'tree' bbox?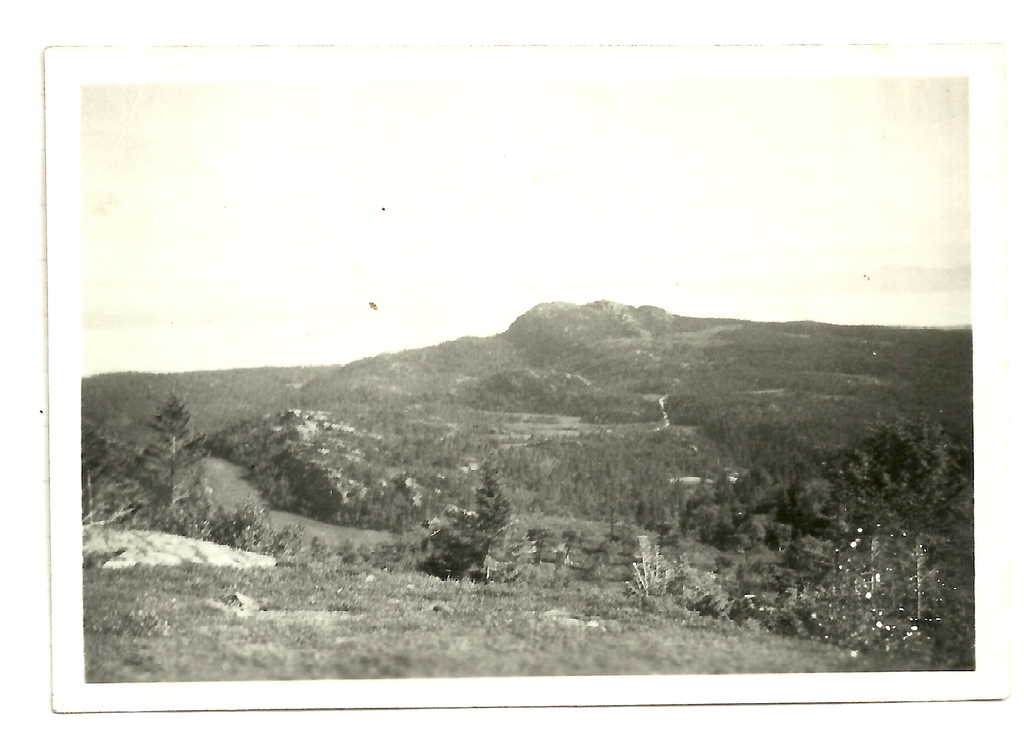
locate(417, 479, 514, 590)
